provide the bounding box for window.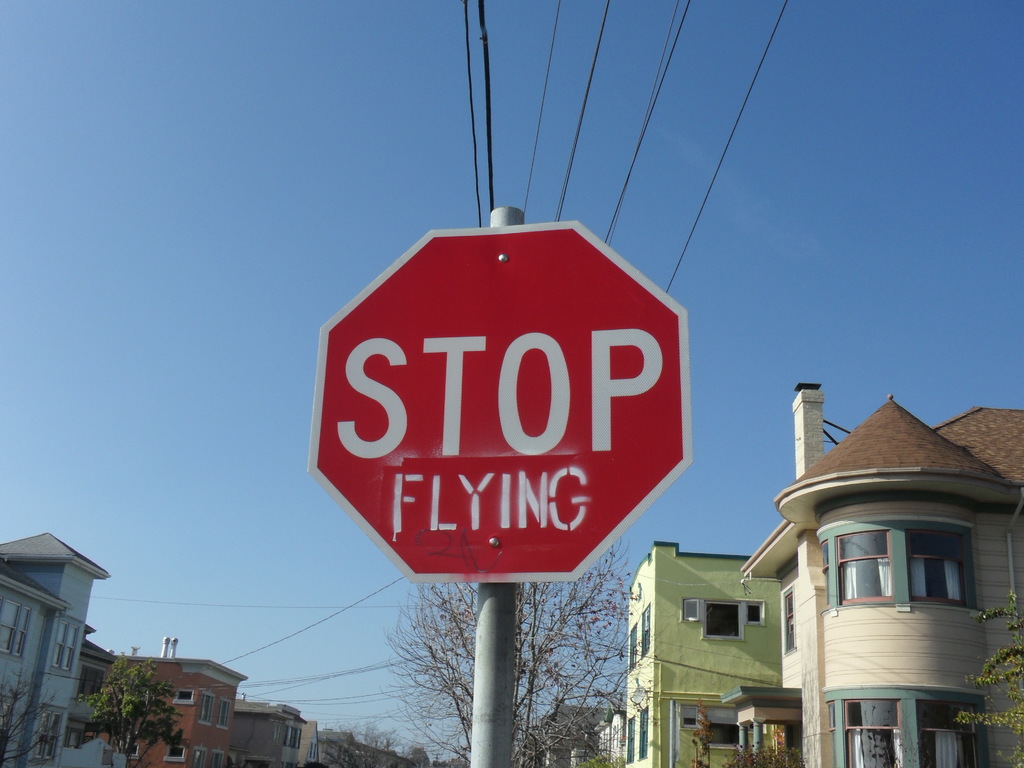
x1=833, y1=528, x2=893, y2=610.
